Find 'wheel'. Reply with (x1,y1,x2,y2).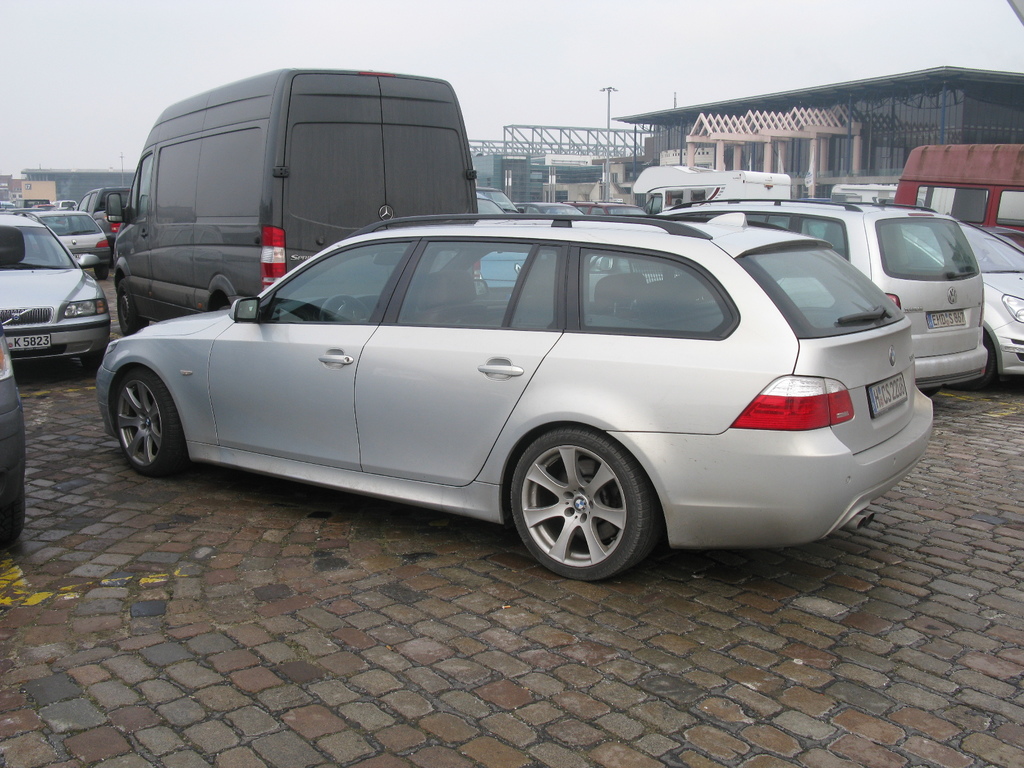
(948,332,996,393).
